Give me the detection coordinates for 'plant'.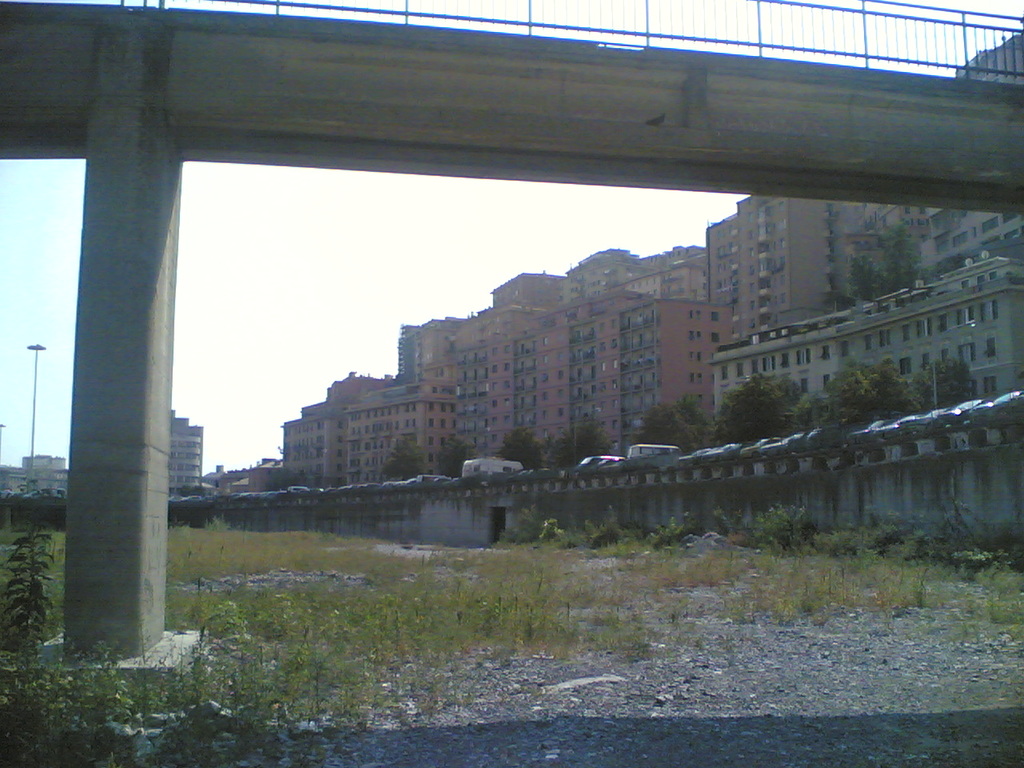
0 650 142 767.
